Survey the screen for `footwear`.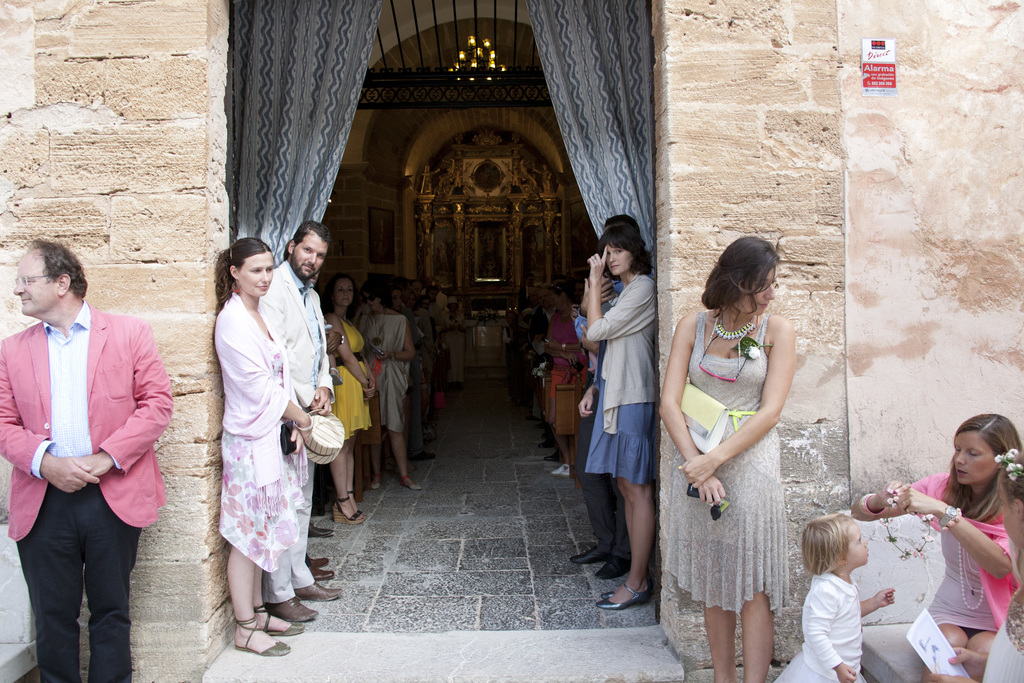
Survey found: [264,597,318,627].
